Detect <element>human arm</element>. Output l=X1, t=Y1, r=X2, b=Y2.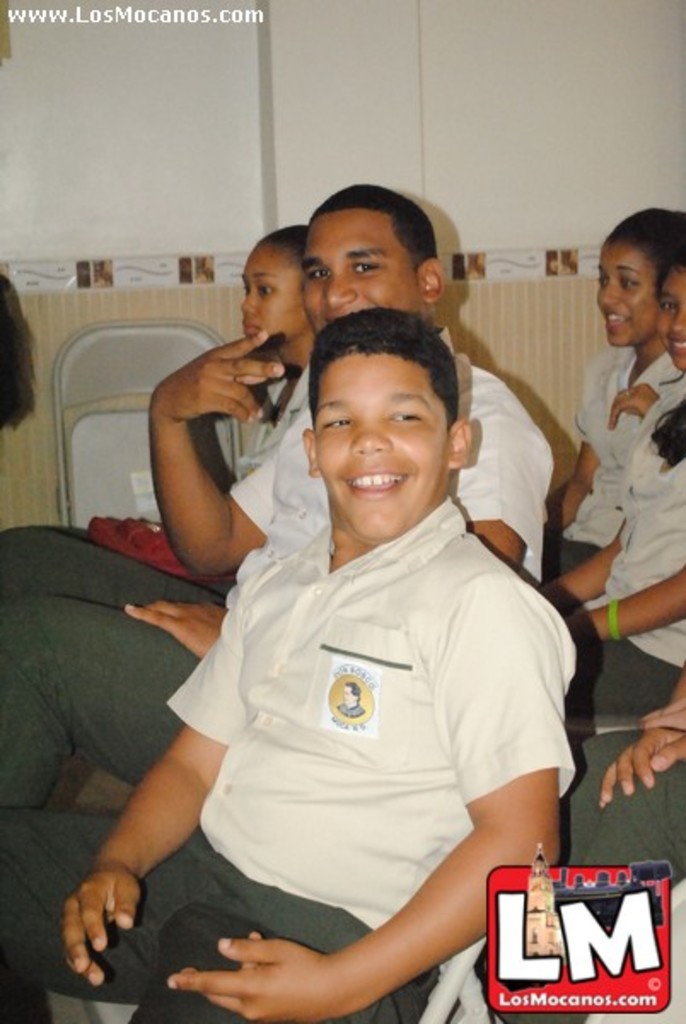
l=549, t=348, r=608, b=534.
